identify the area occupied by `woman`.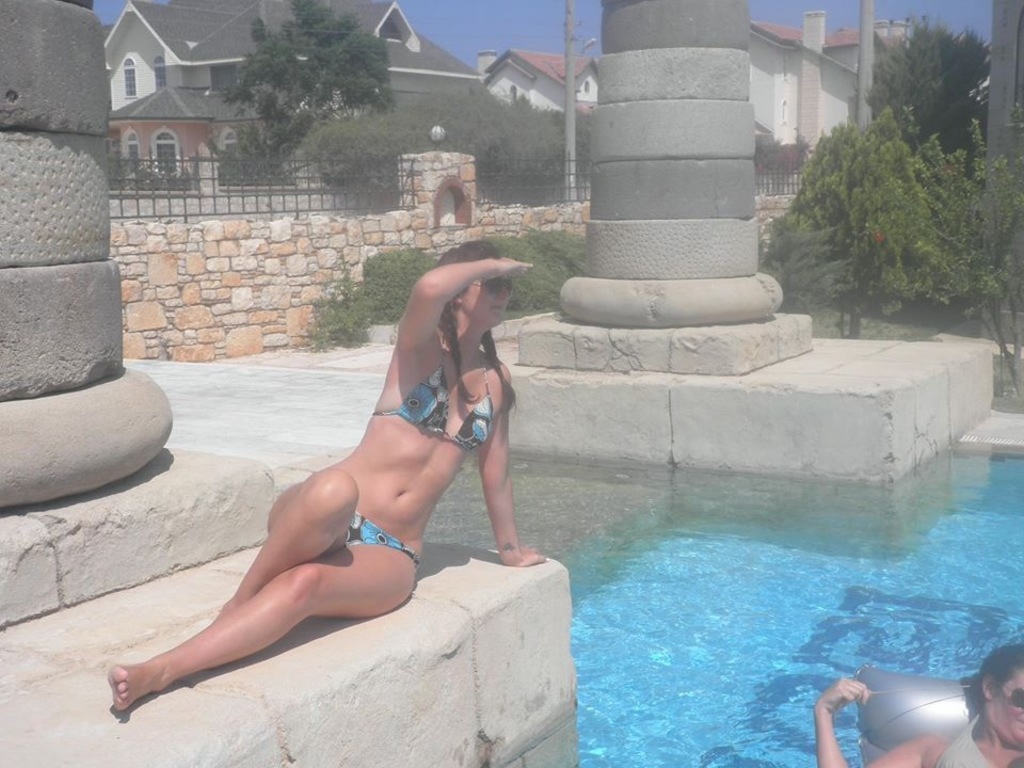
Area: <region>813, 643, 1023, 767</region>.
